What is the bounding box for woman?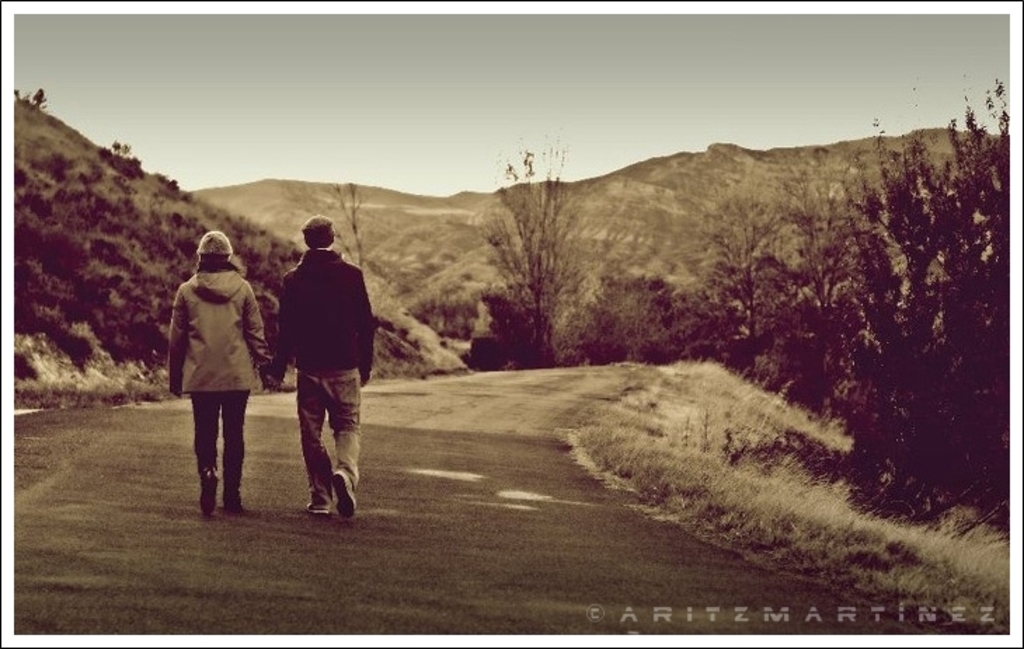
bbox=(167, 223, 260, 519).
